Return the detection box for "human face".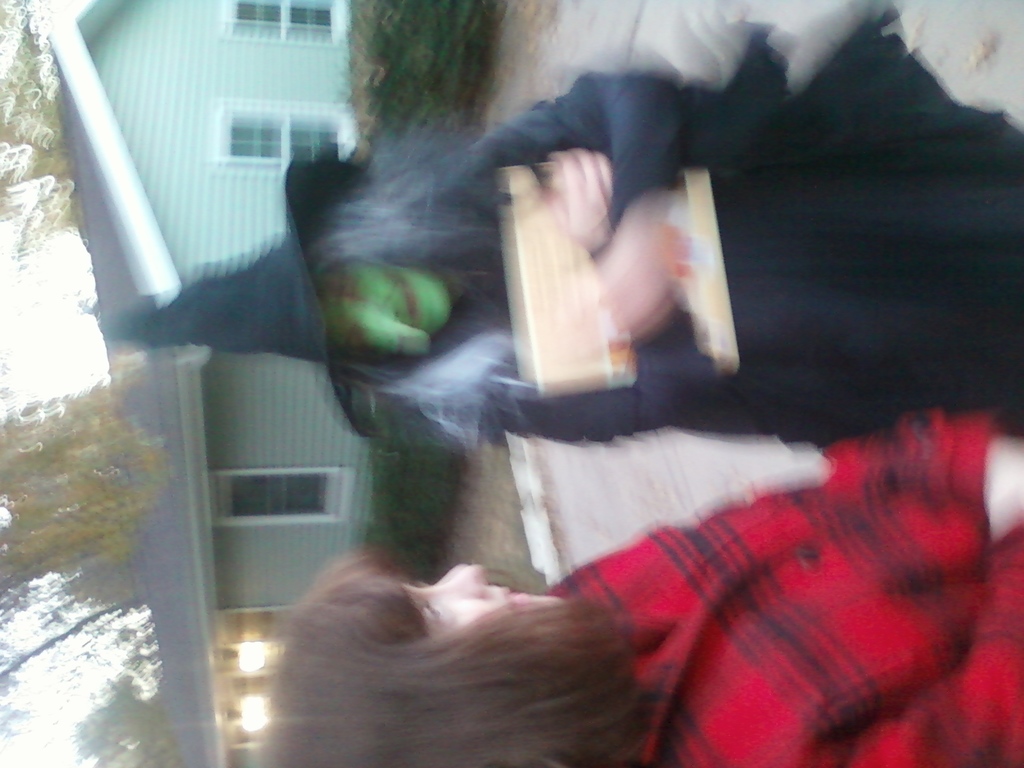
{"left": 317, "top": 254, "right": 461, "bottom": 366}.
